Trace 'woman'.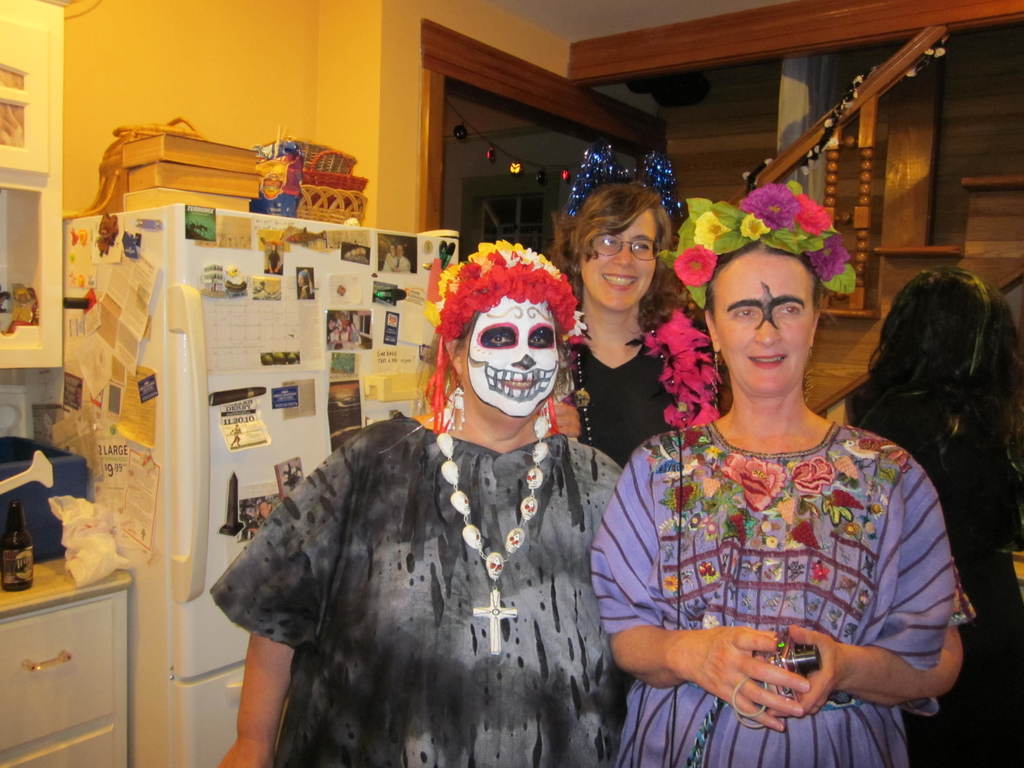
Traced to 549:183:692:472.
